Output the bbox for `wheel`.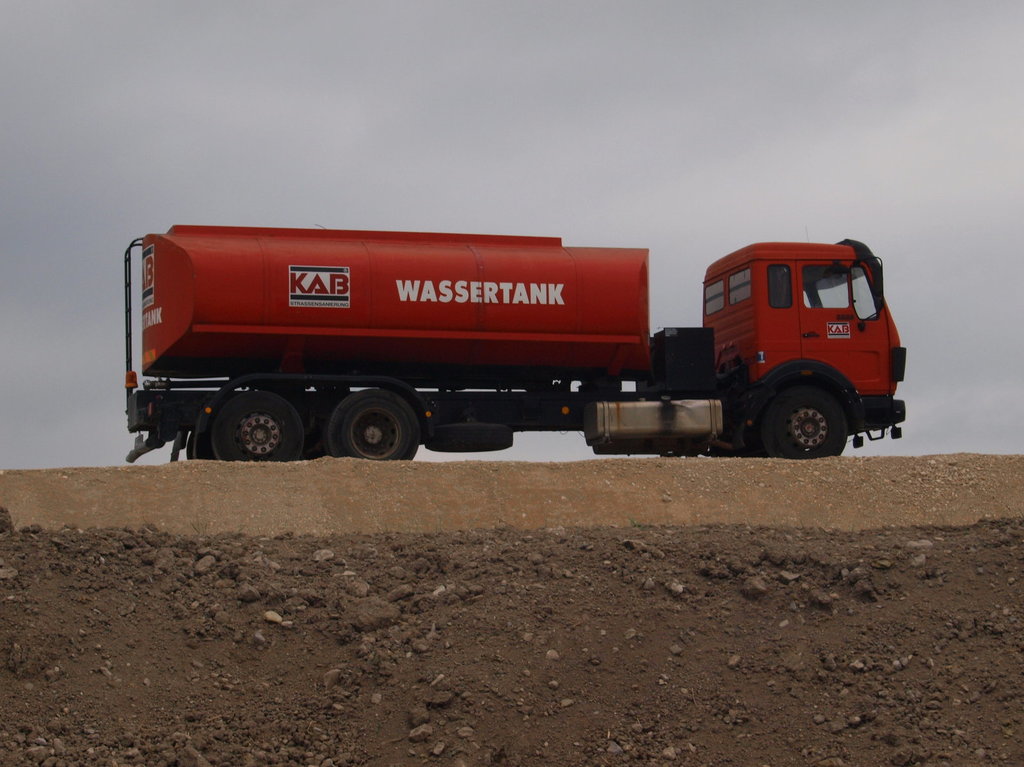
{"left": 326, "top": 386, "right": 425, "bottom": 464}.
